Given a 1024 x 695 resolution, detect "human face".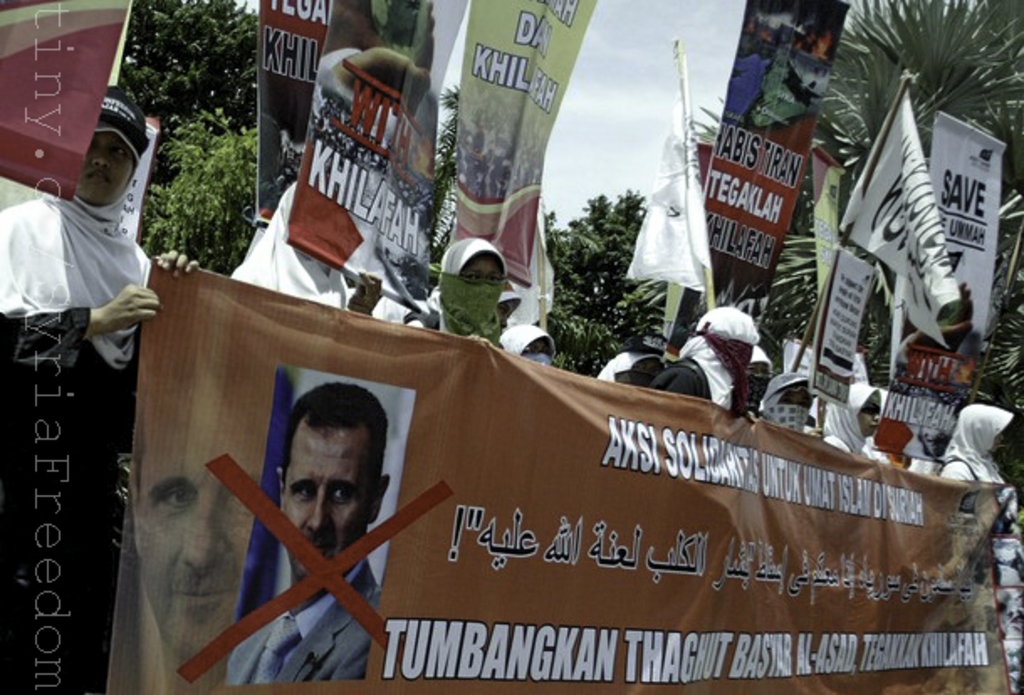
region(136, 401, 265, 661).
